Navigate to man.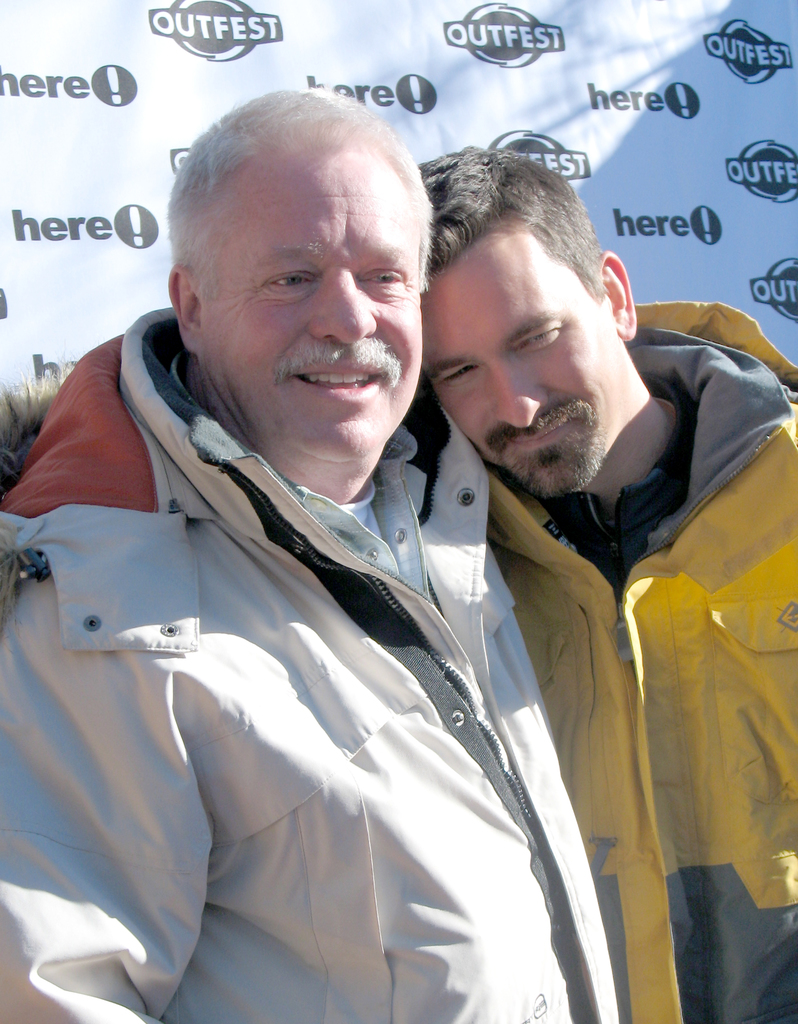
Navigation target: pyautogui.locateOnScreen(0, 81, 628, 1023).
